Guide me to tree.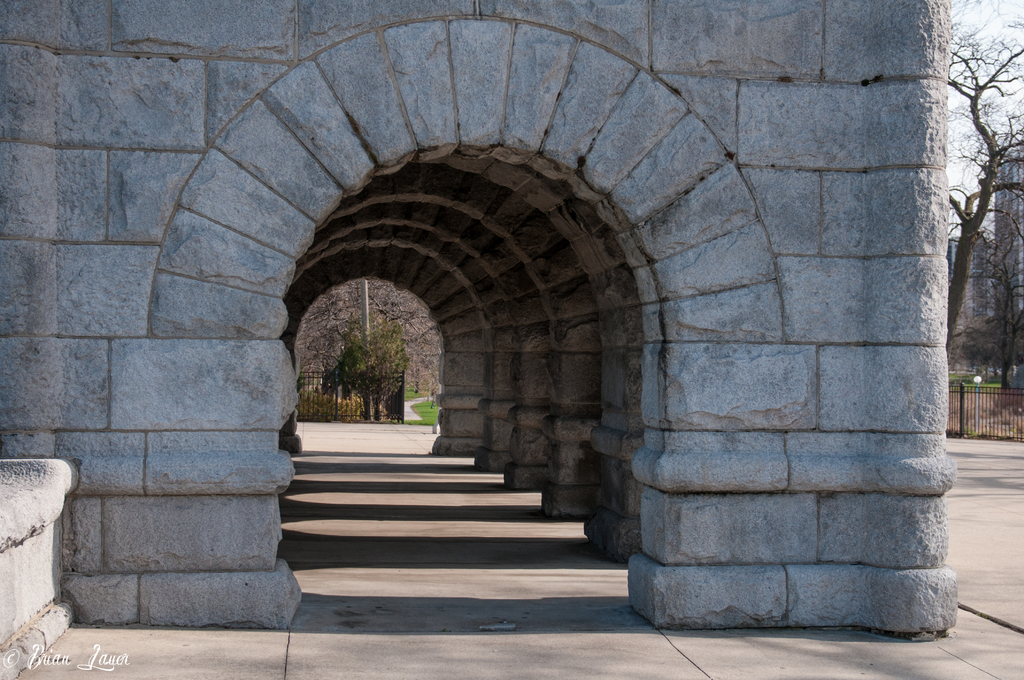
Guidance: [left=951, top=178, right=1023, bottom=380].
